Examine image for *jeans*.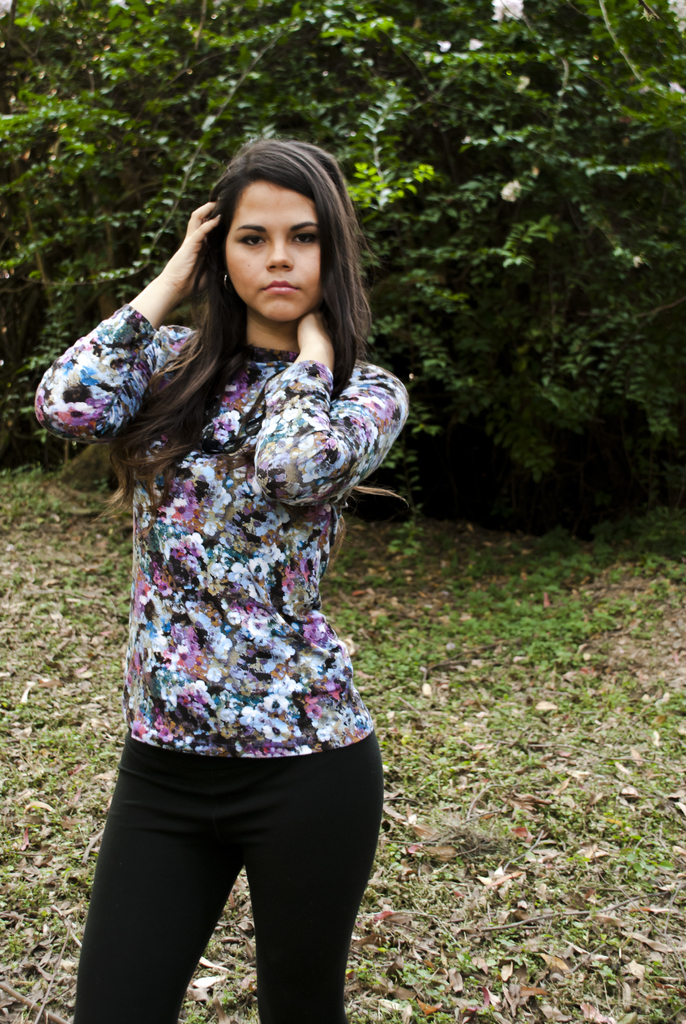
Examination result: left=69, top=730, right=389, bottom=1023.
